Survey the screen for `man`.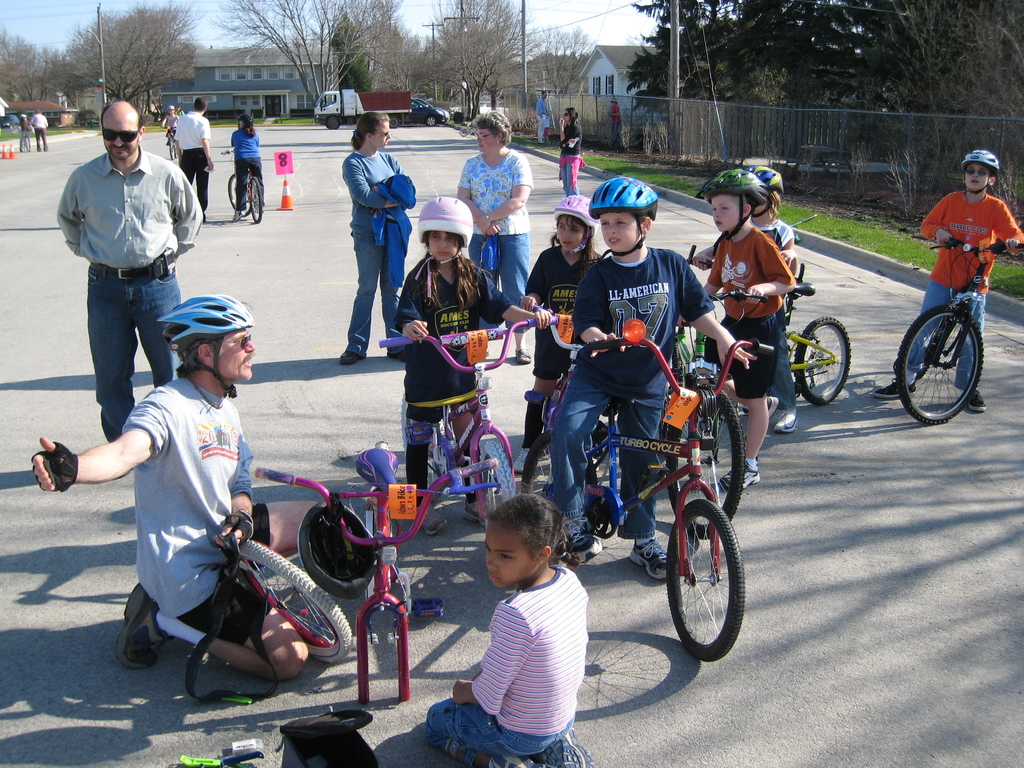
Survey found: box=[28, 109, 49, 152].
